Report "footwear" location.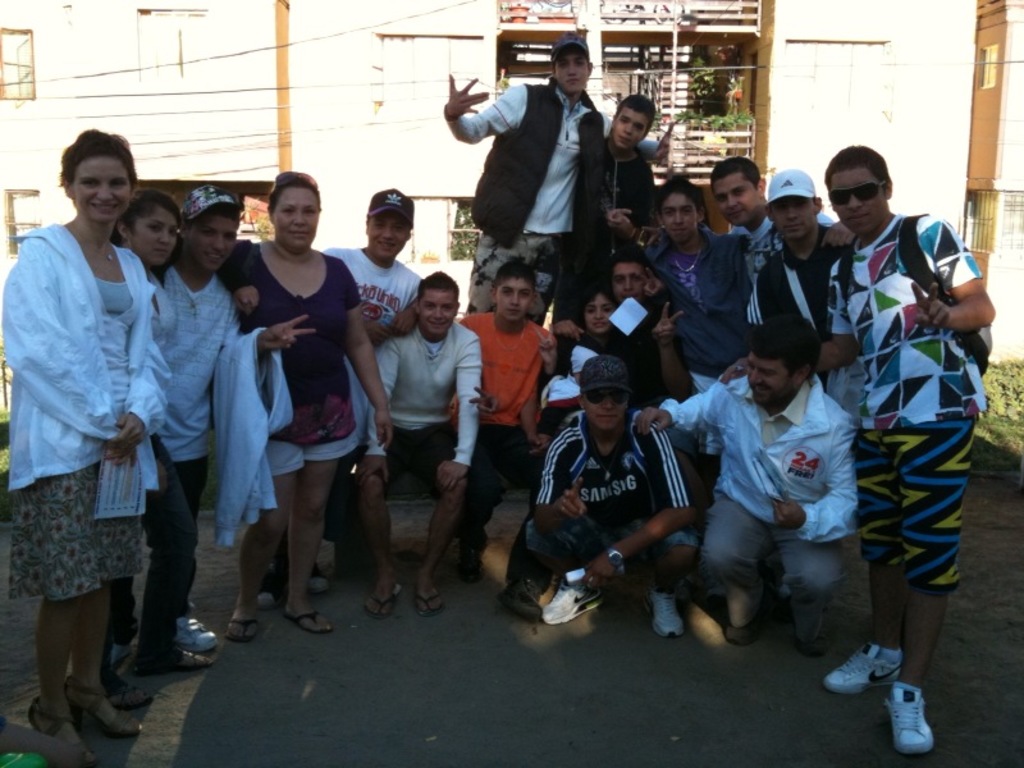
Report: BBox(722, 605, 765, 646).
